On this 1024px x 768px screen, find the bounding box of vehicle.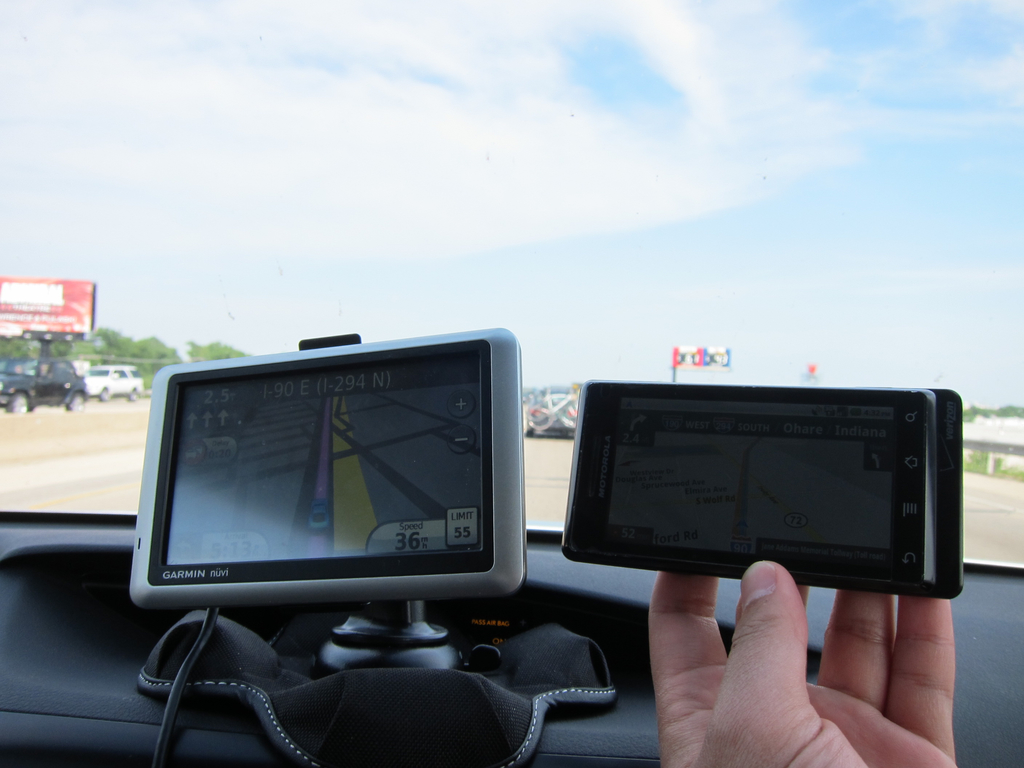
Bounding box: 79/367/147/401.
